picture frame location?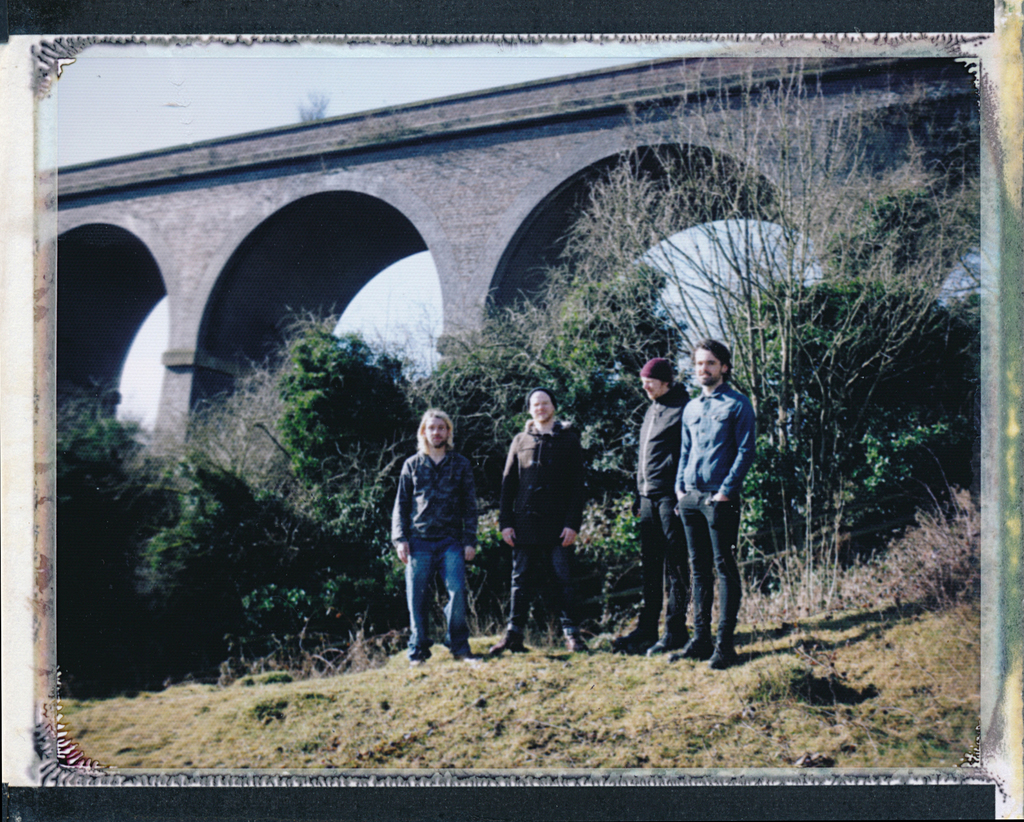
BBox(15, 31, 999, 791)
